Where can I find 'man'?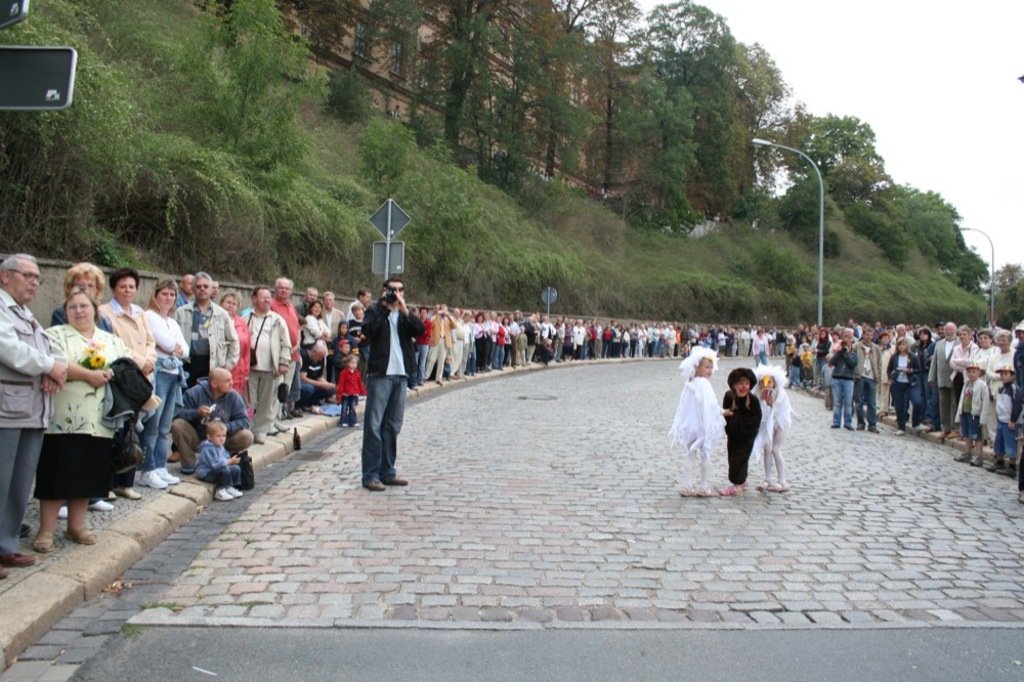
You can find it at <bbox>893, 323, 915, 346</bbox>.
